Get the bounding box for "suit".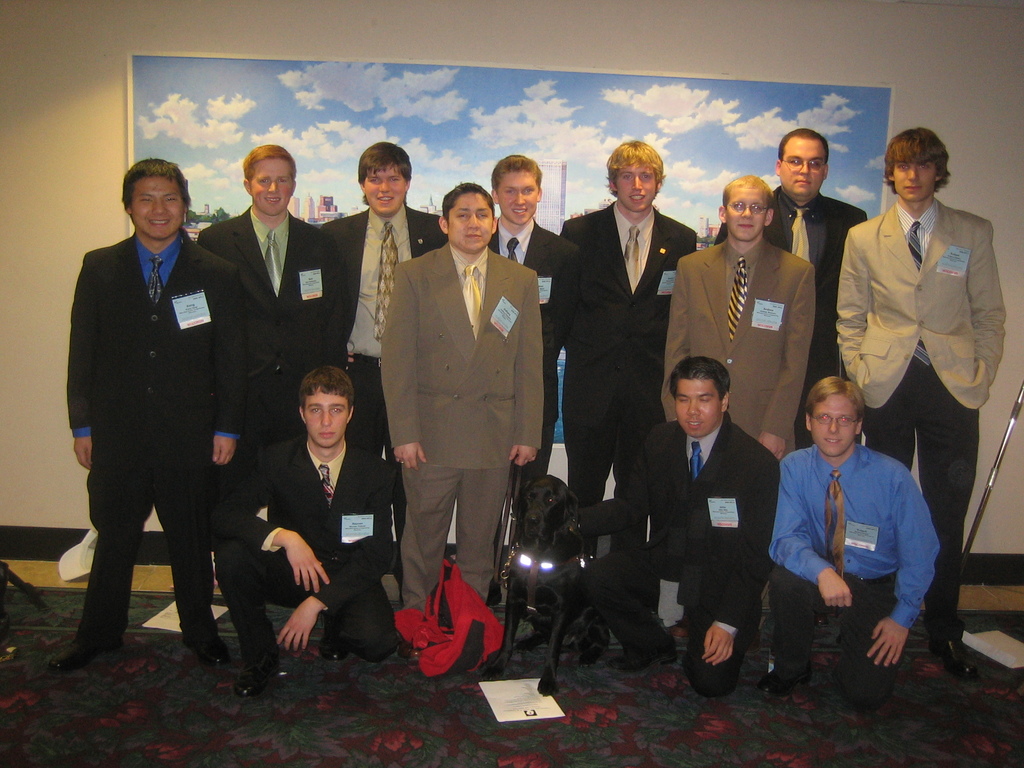
713 188 872 455.
